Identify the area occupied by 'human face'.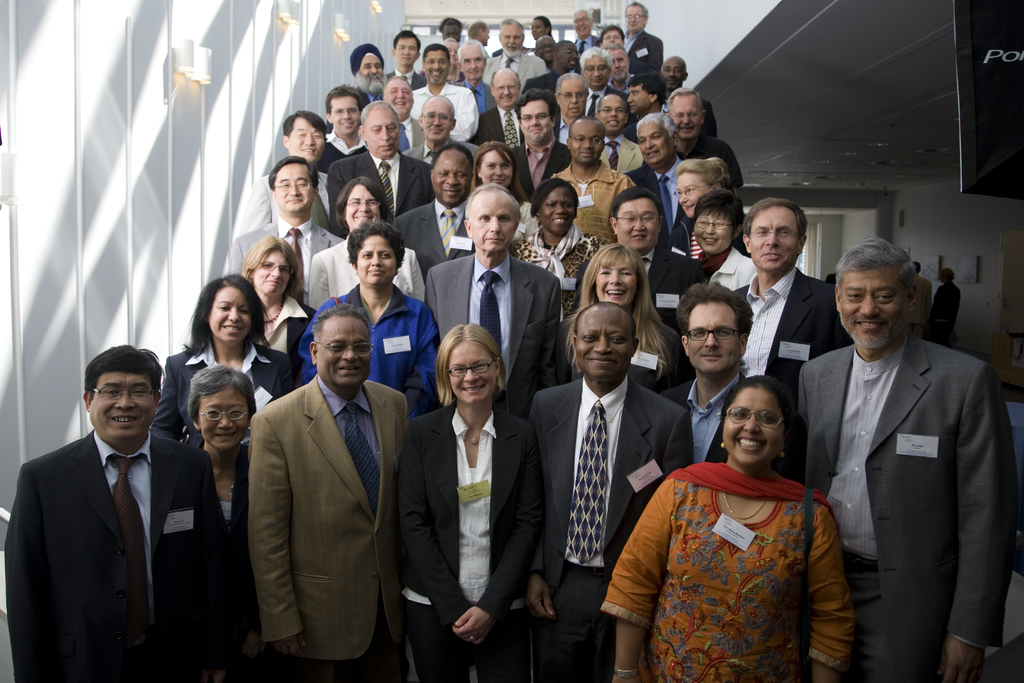
Area: pyautogui.locateOnScreen(580, 56, 605, 88).
